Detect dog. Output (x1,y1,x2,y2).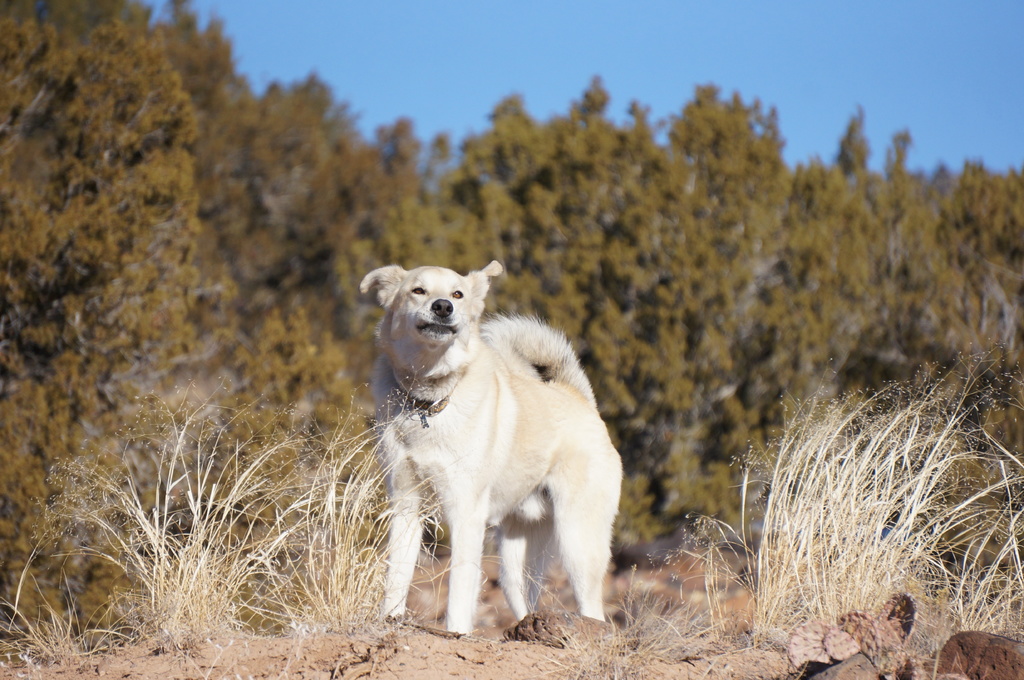
(351,256,625,660).
